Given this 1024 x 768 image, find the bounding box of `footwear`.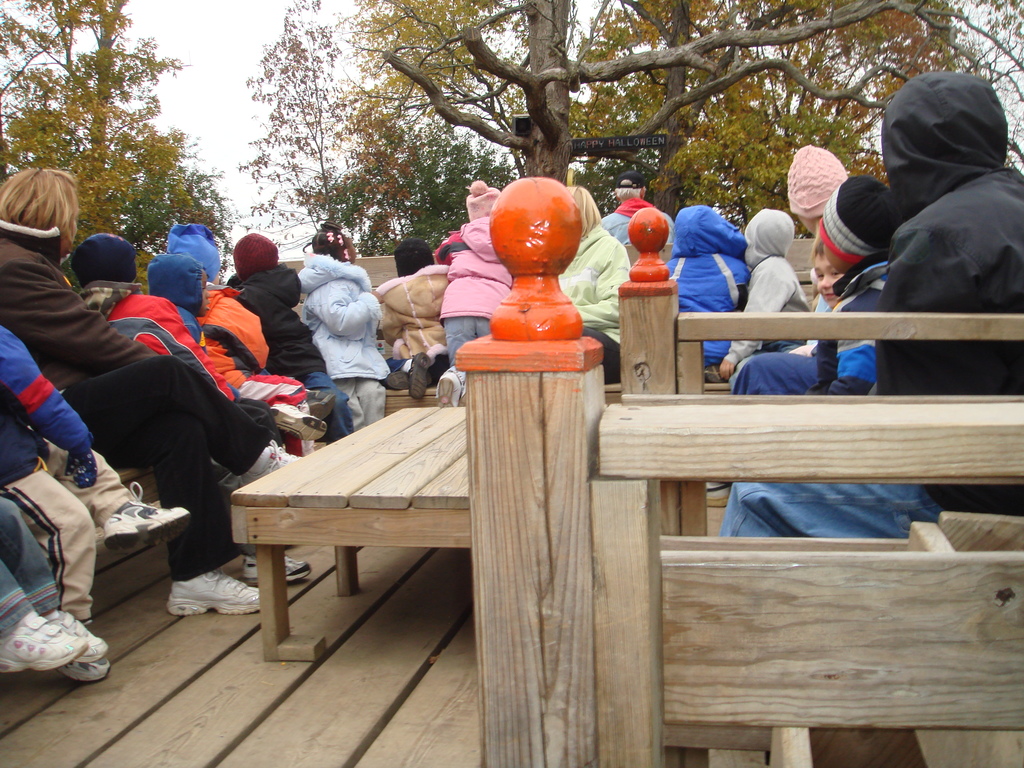
<bbox>703, 364, 729, 384</bbox>.
